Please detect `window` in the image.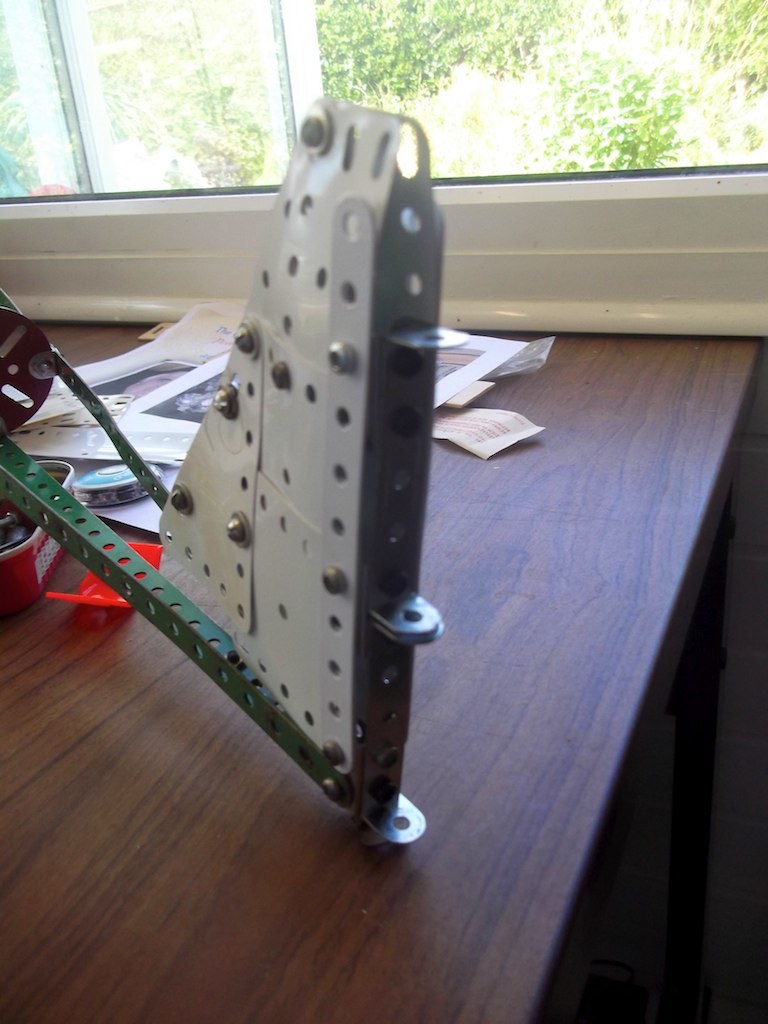
Rect(45, 13, 256, 213).
